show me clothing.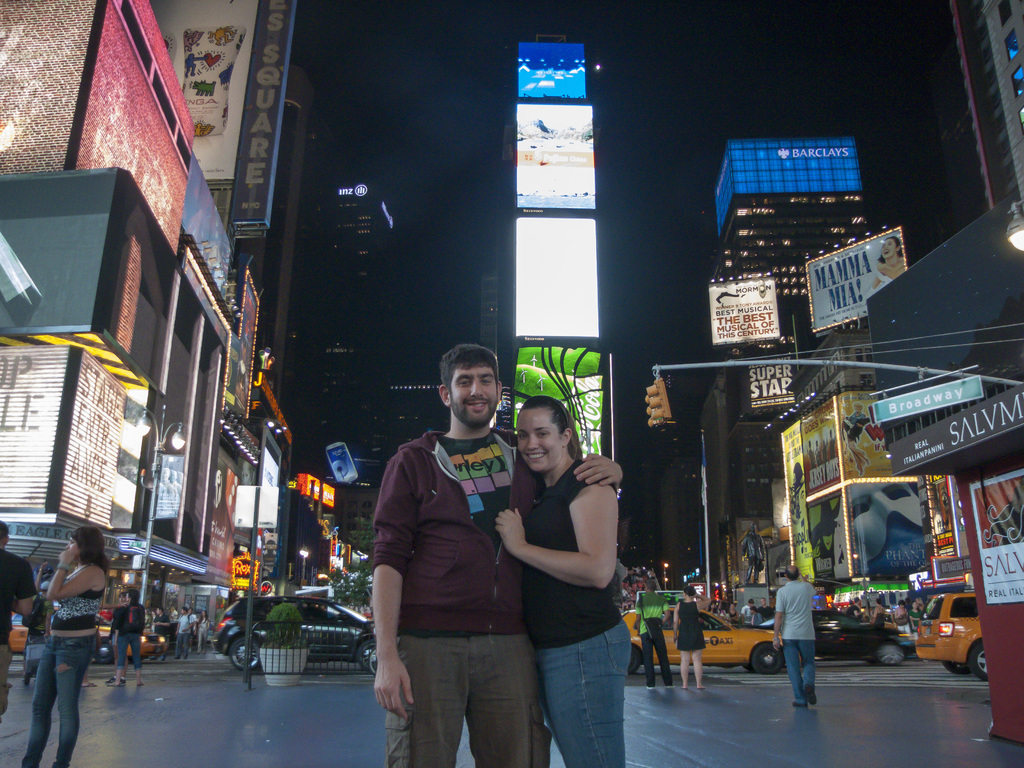
clothing is here: box=[365, 383, 538, 739].
